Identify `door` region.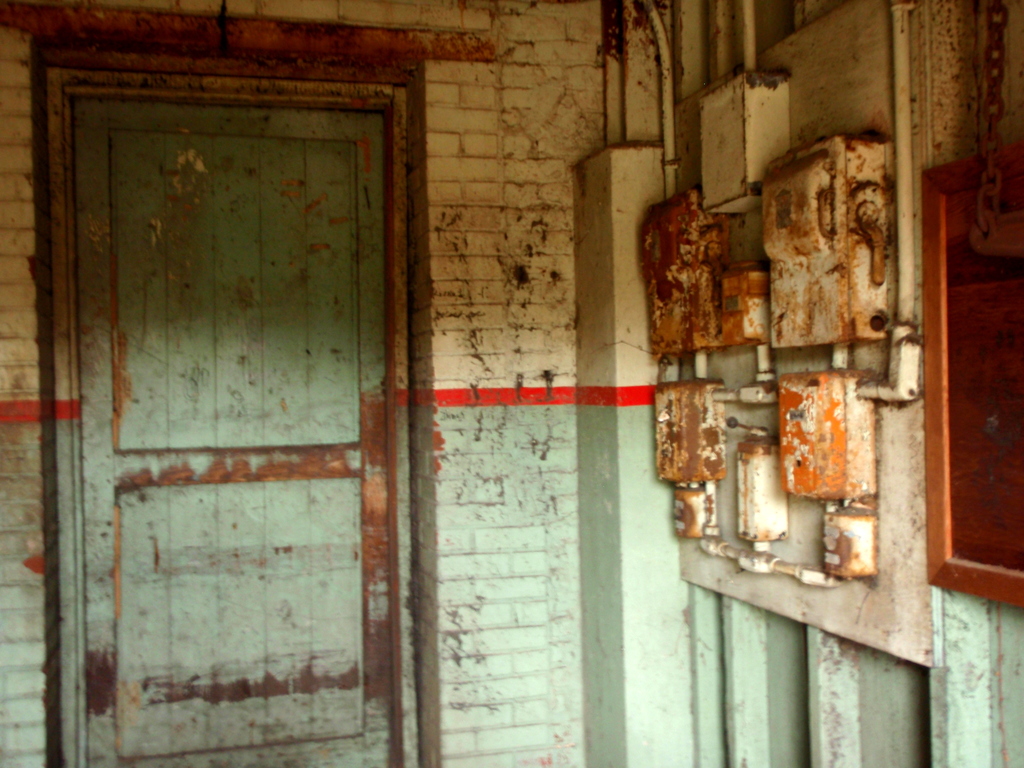
Region: Rect(54, 150, 413, 739).
